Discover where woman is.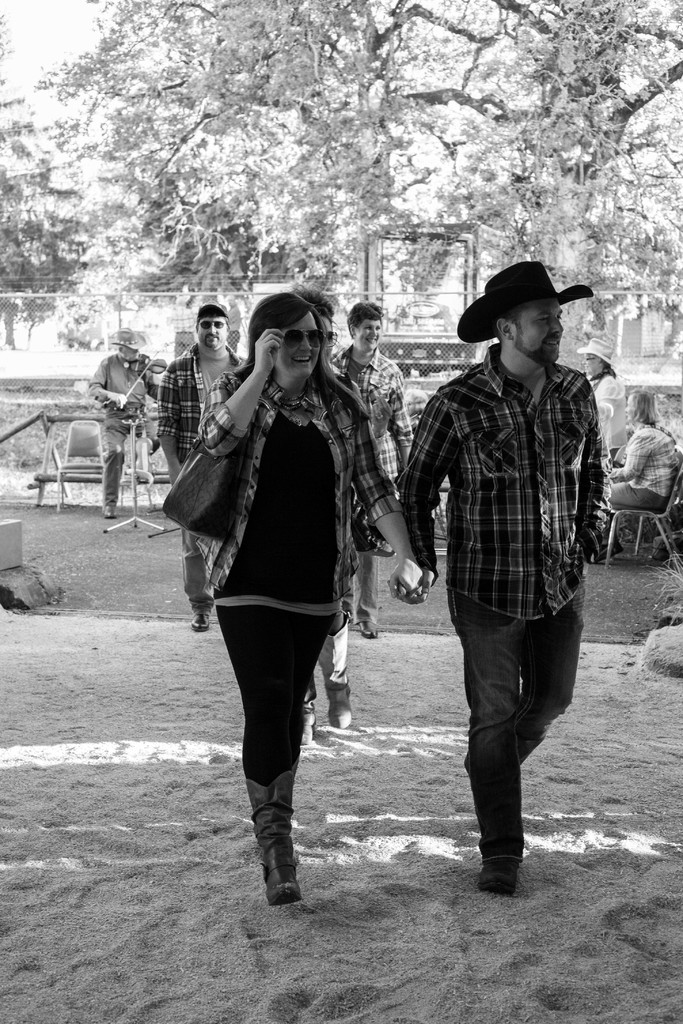
Discovered at select_region(179, 277, 389, 877).
